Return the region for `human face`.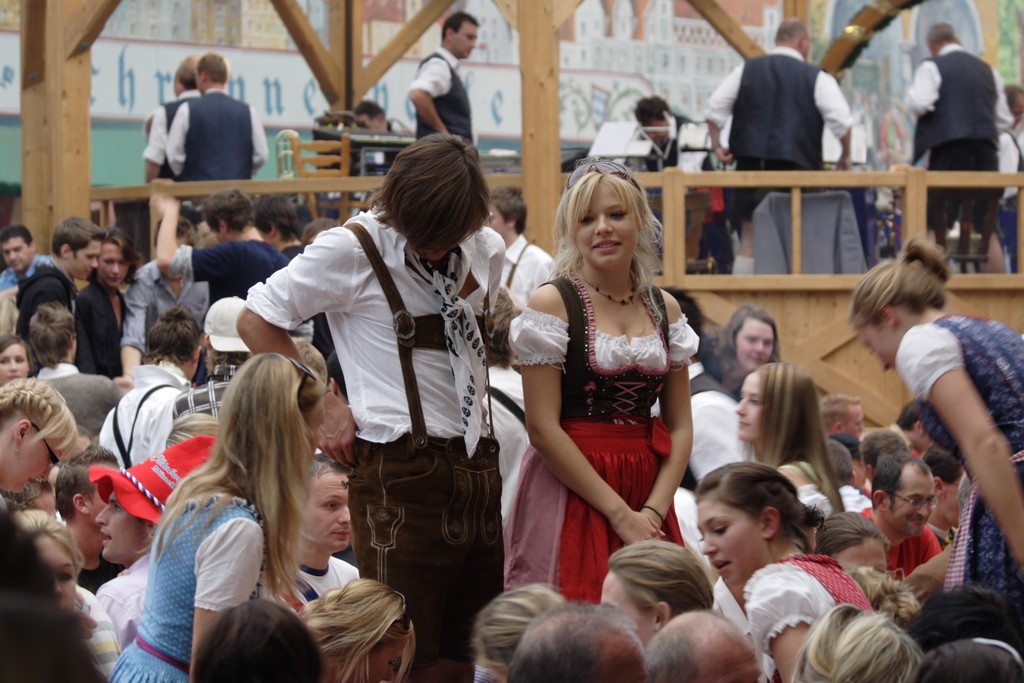
bbox=[0, 423, 58, 498].
